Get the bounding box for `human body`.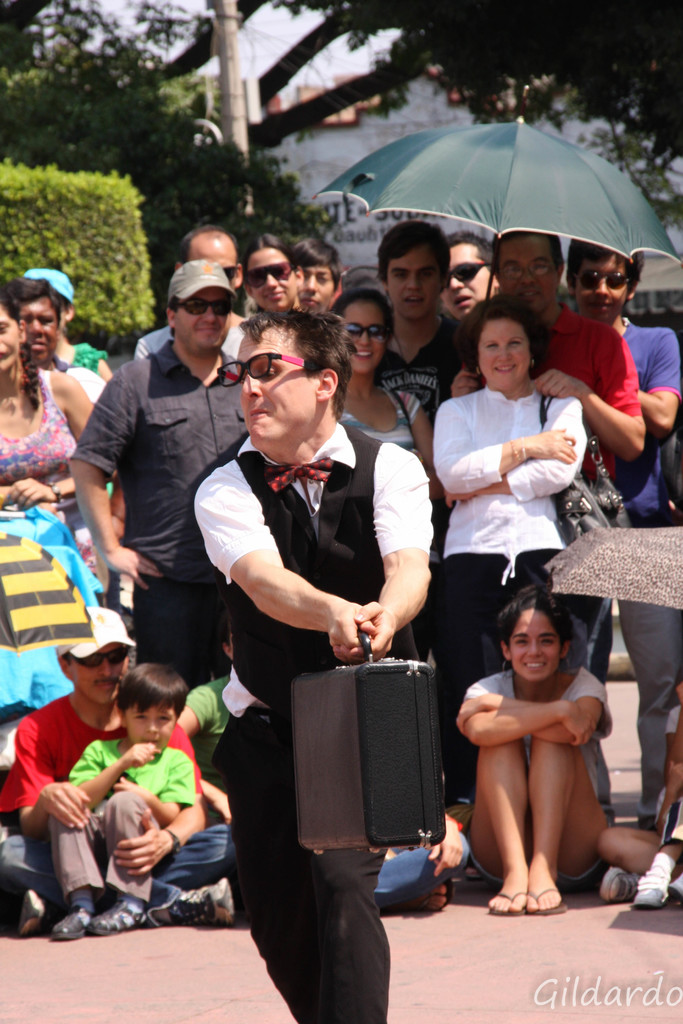
[454, 573, 624, 940].
